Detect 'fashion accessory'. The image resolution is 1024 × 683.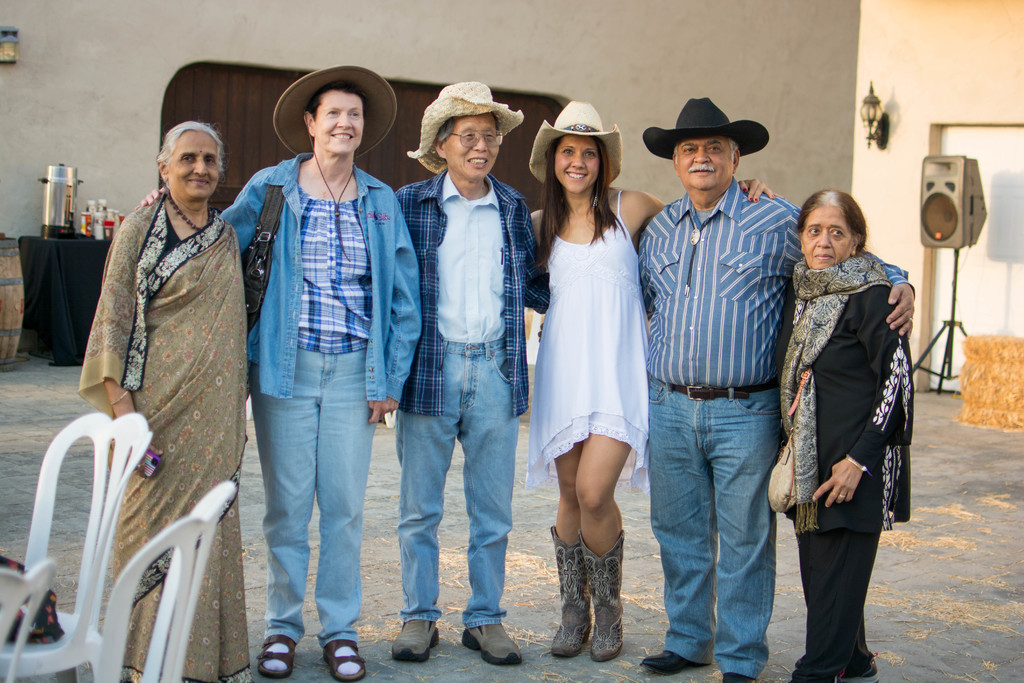
x1=172, y1=202, x2=216, y2=233.
